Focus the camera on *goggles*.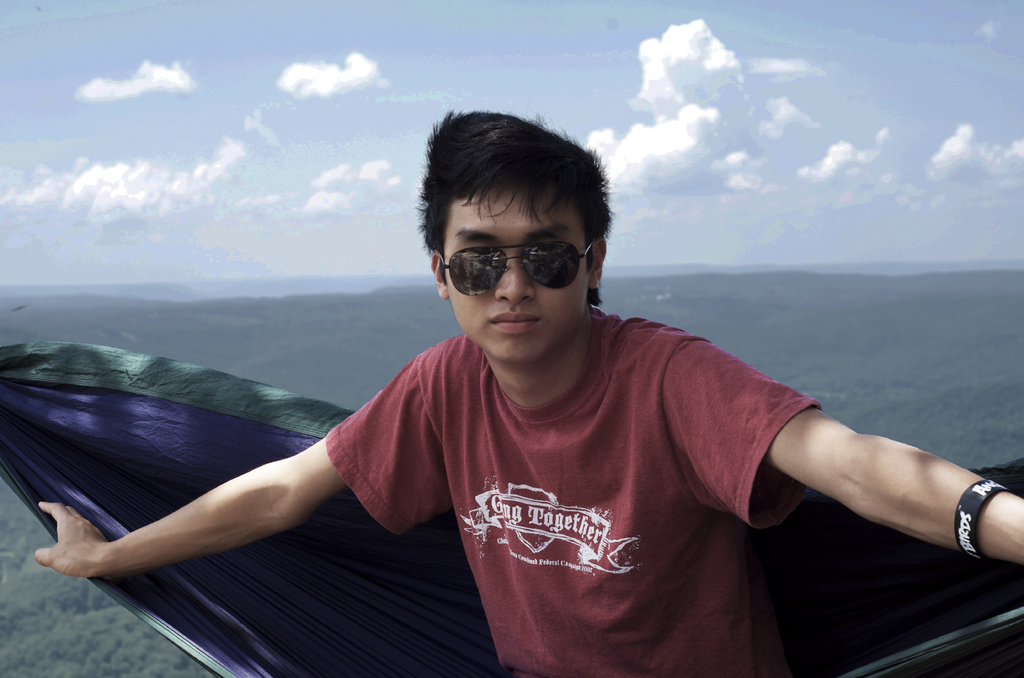
Focus region: detection(438, 236, 597, 297).
